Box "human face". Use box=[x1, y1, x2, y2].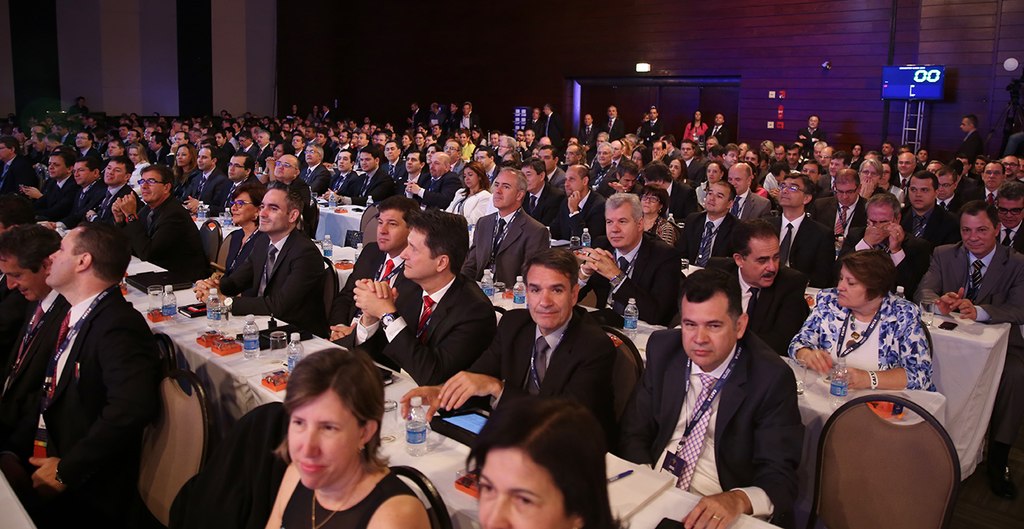
box=[703, 184, 724, 211].
